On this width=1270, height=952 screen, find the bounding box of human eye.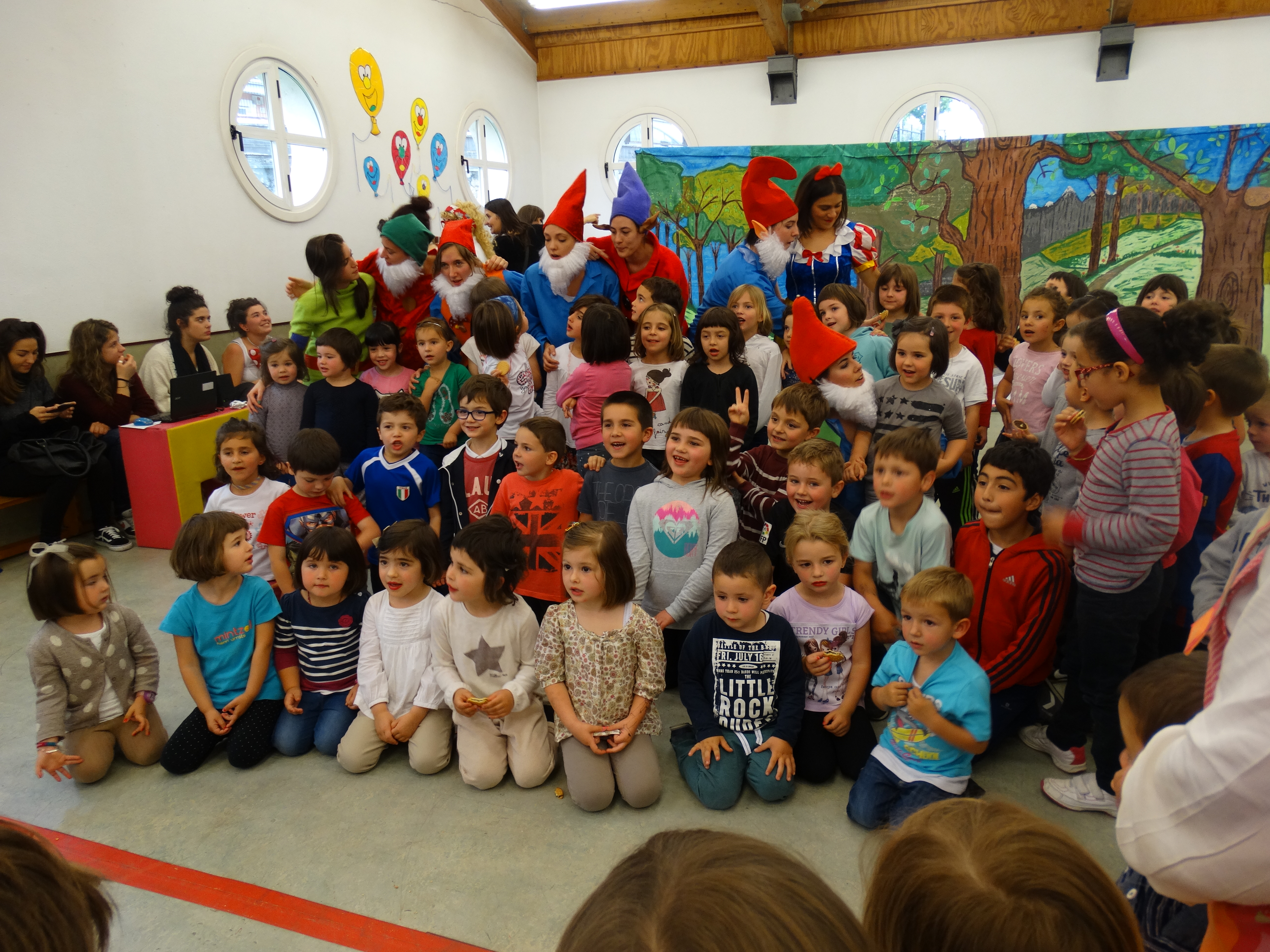
Bounding box: [x1=128, y1=108, x2=131, y2=111].
